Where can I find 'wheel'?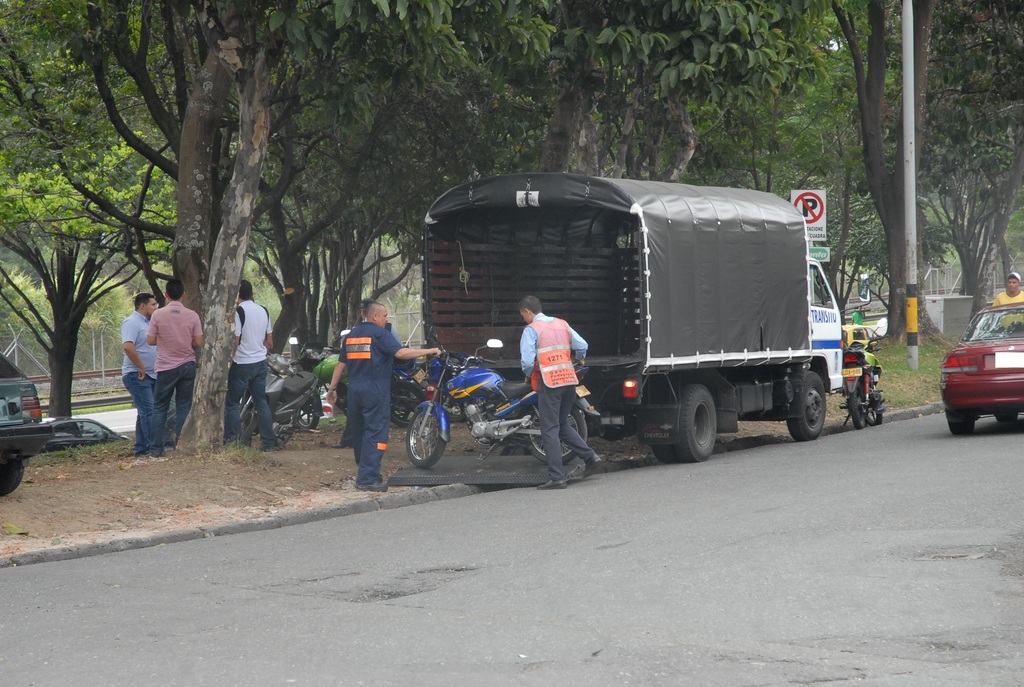
You can find it at detection(678, 383, 716, 462).
